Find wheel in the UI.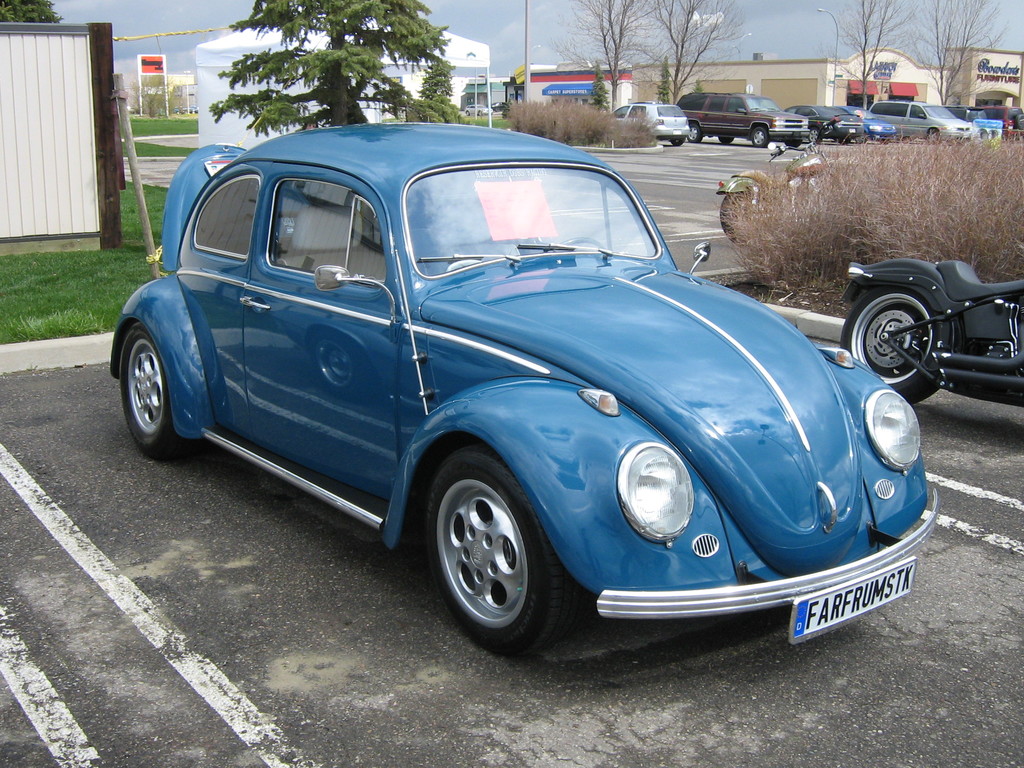
UI element at rect(785, 140, 801, 147).
